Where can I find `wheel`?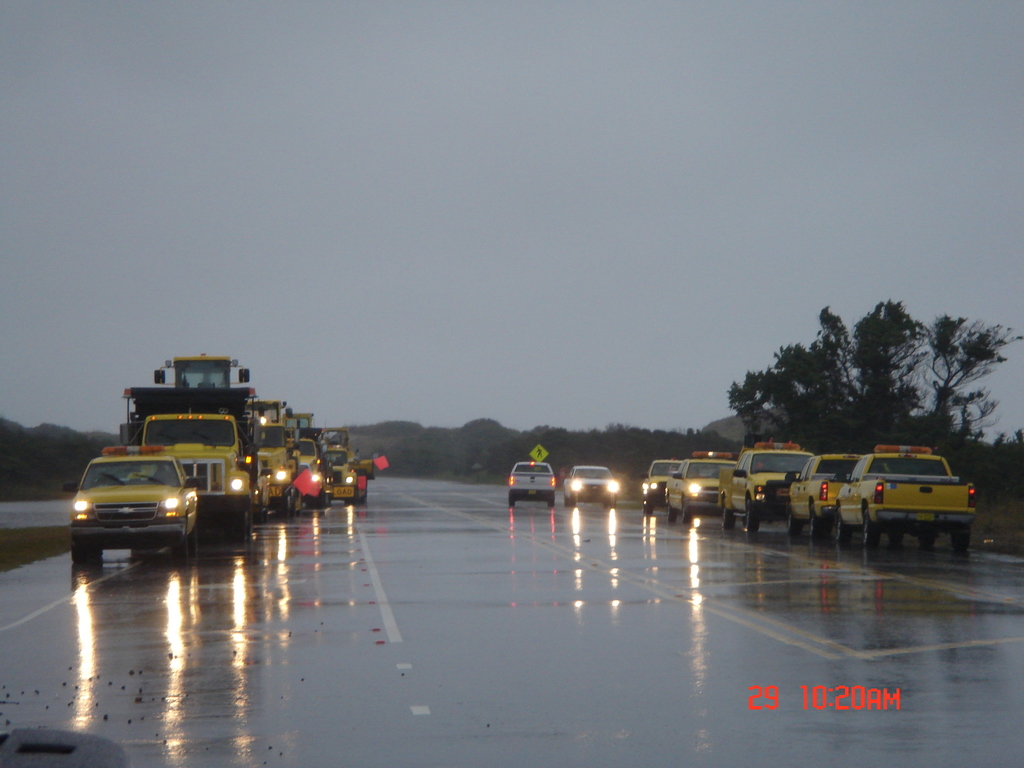
You can find it at (809,521,821,537).
